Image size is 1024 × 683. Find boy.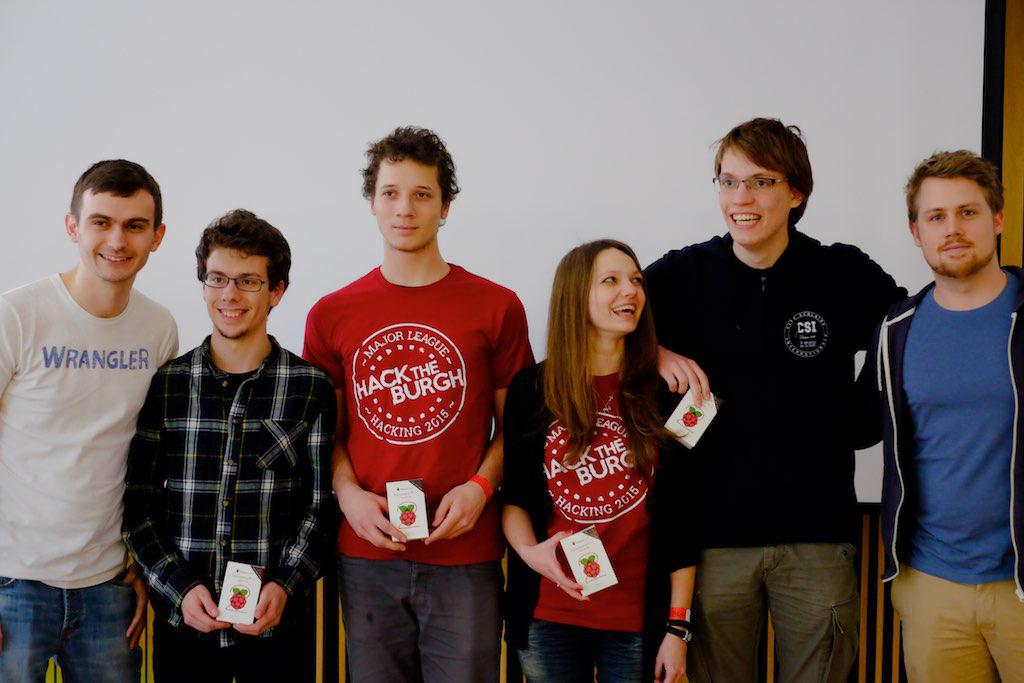
(x1=302, y1=119, x2=534, y2=681).
